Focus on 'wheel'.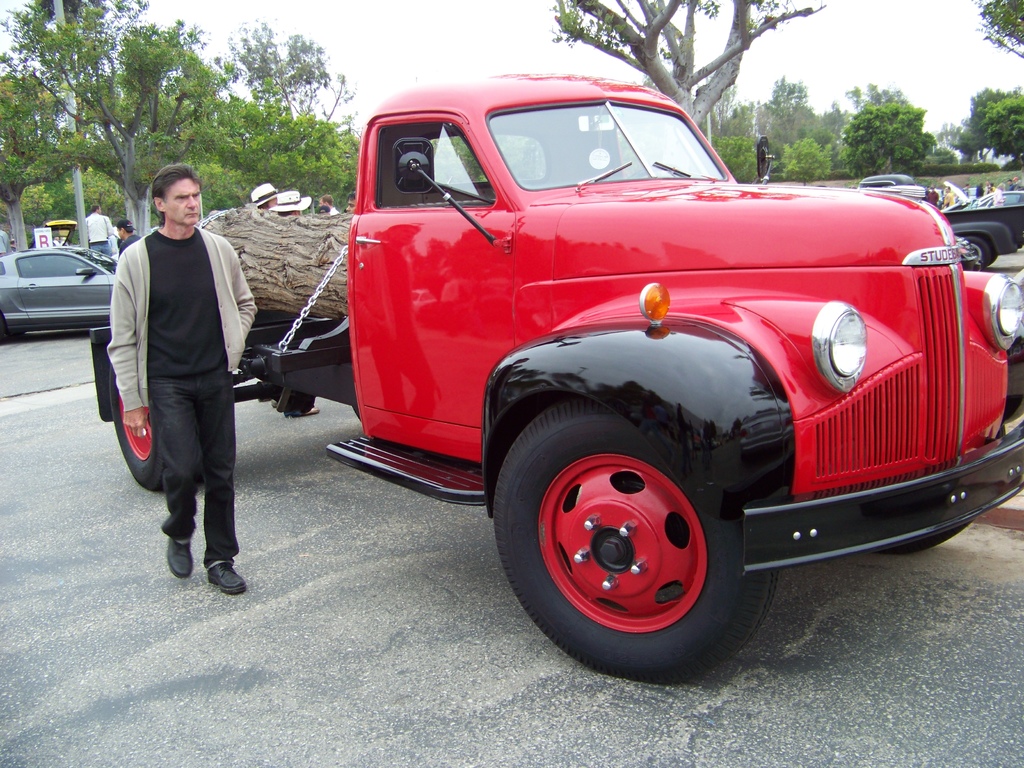
Focused at rect(972, 234, 994, 271).
